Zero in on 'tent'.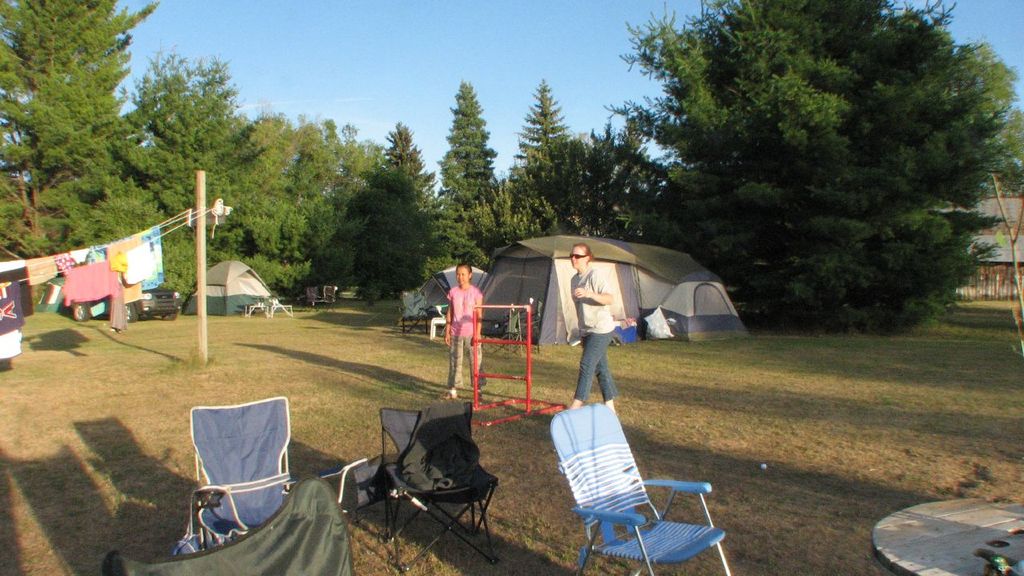
Zeroed in: x1=398 y1=248 x2=461 y2=336.
